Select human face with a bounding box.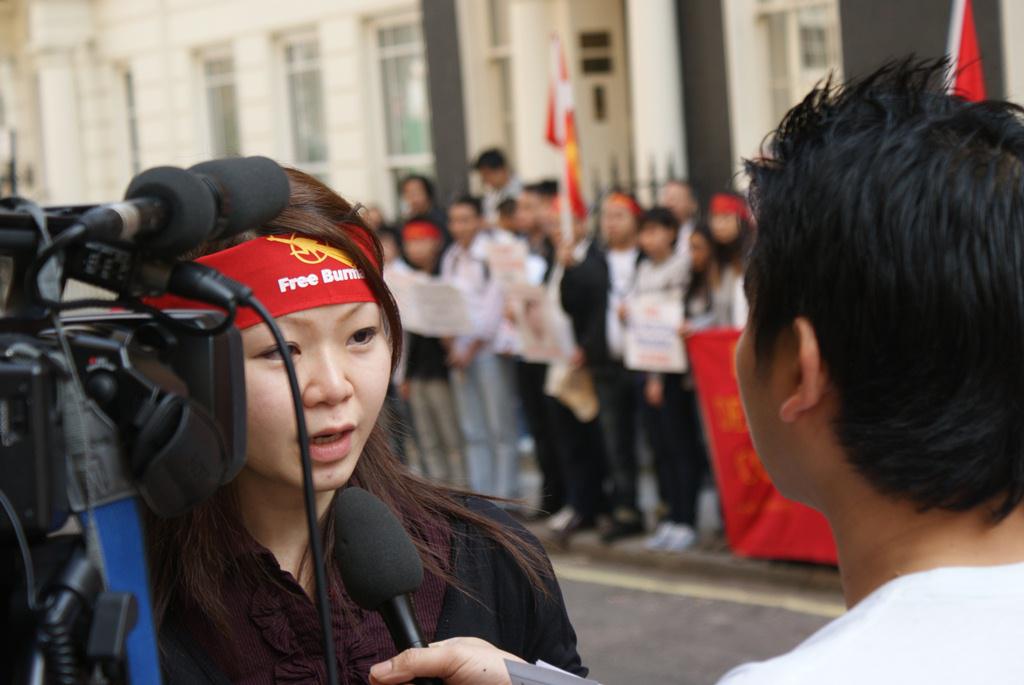
[left=514, top=194, right=531, bottom=225].
